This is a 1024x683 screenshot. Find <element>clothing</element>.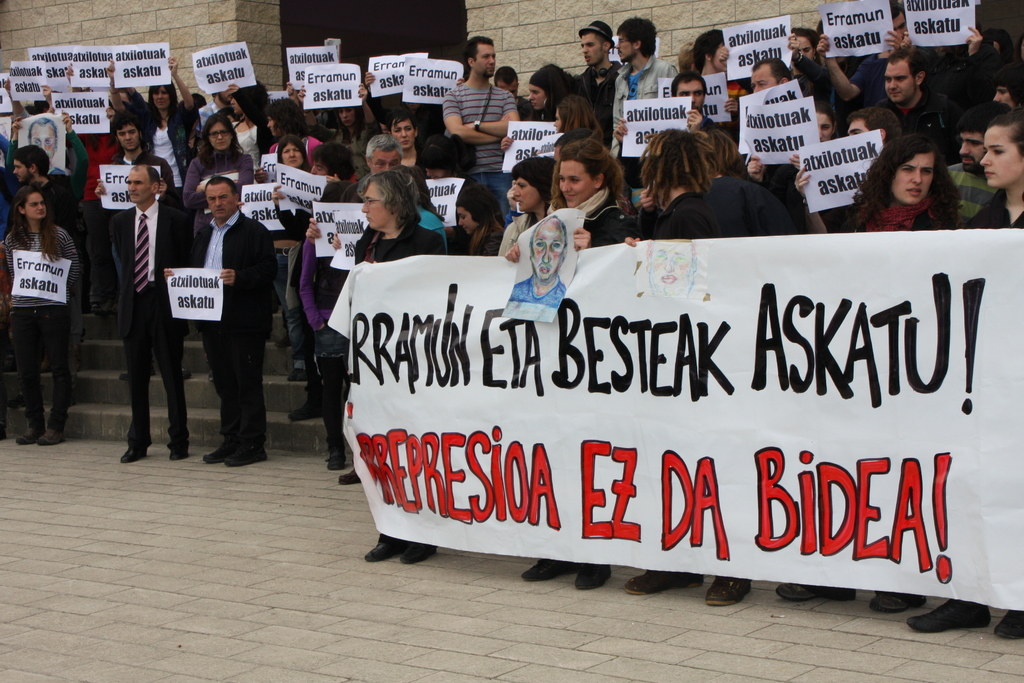
Bounding box: 63:134:119:298.
